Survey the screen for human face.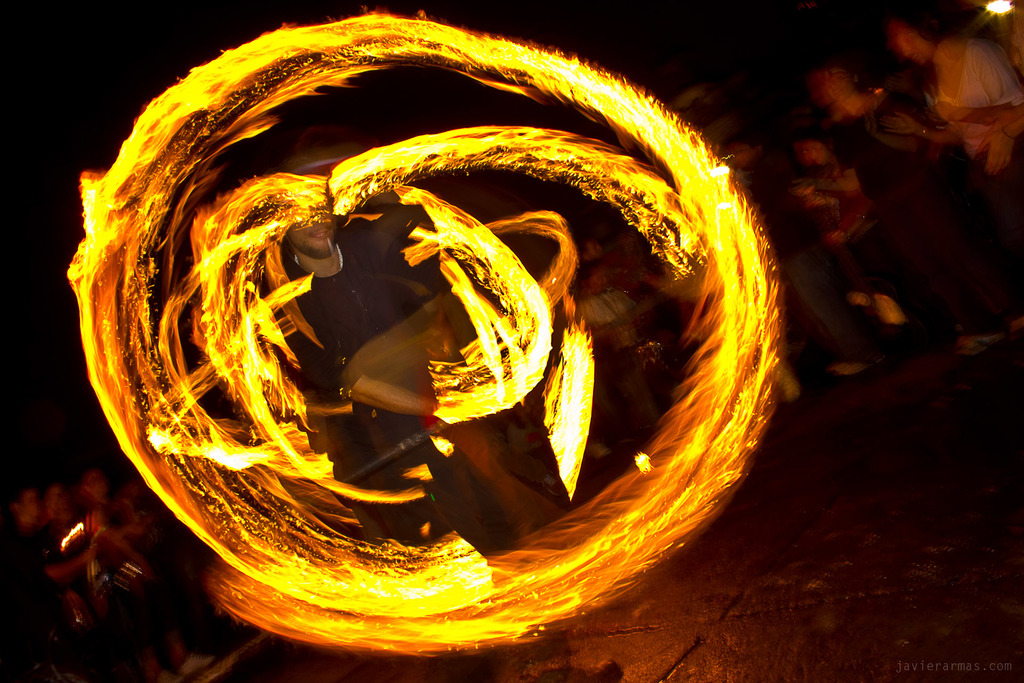
Survey found: 886:11:936:73.
